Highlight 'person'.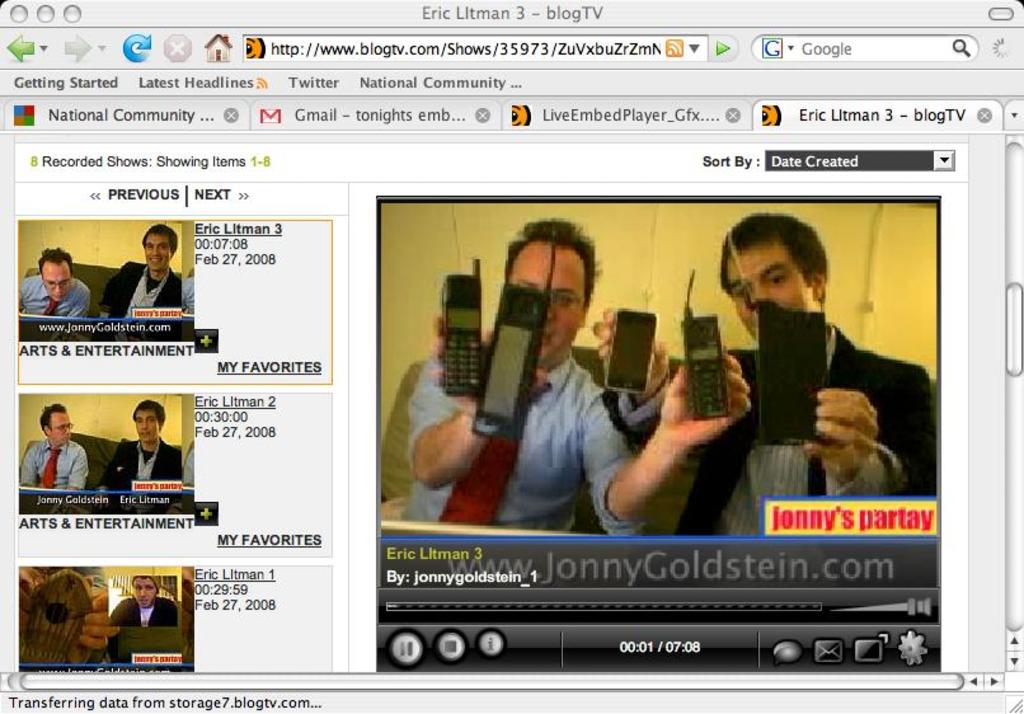
Highlighted region: detection(100, 404, 185, 502).
